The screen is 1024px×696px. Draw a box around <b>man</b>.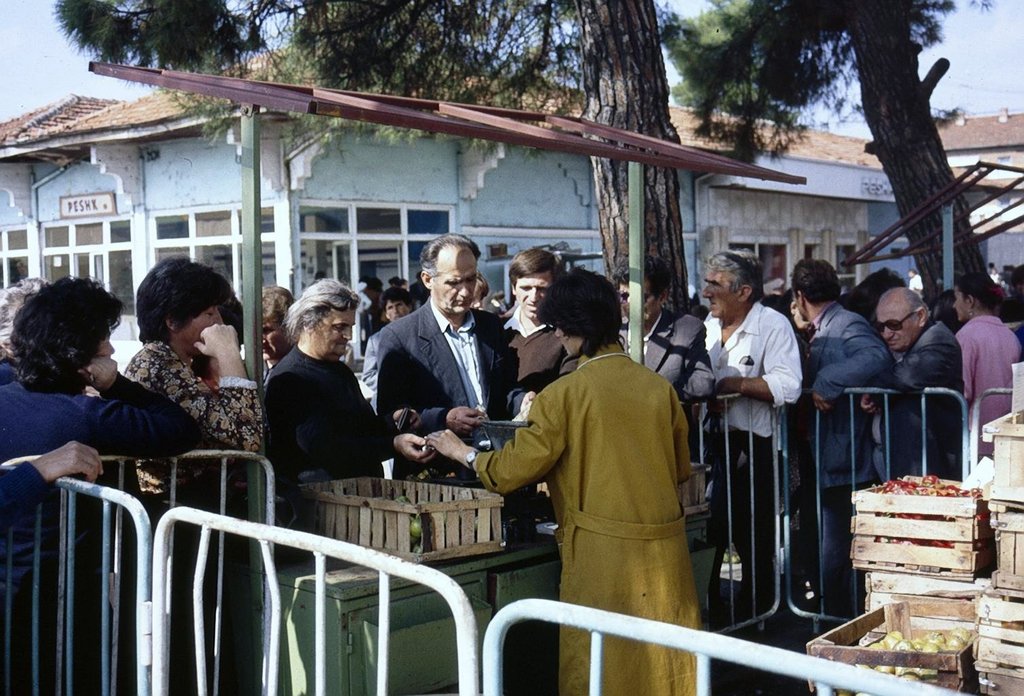
left=357, top=285, right=414, bottom=390.
